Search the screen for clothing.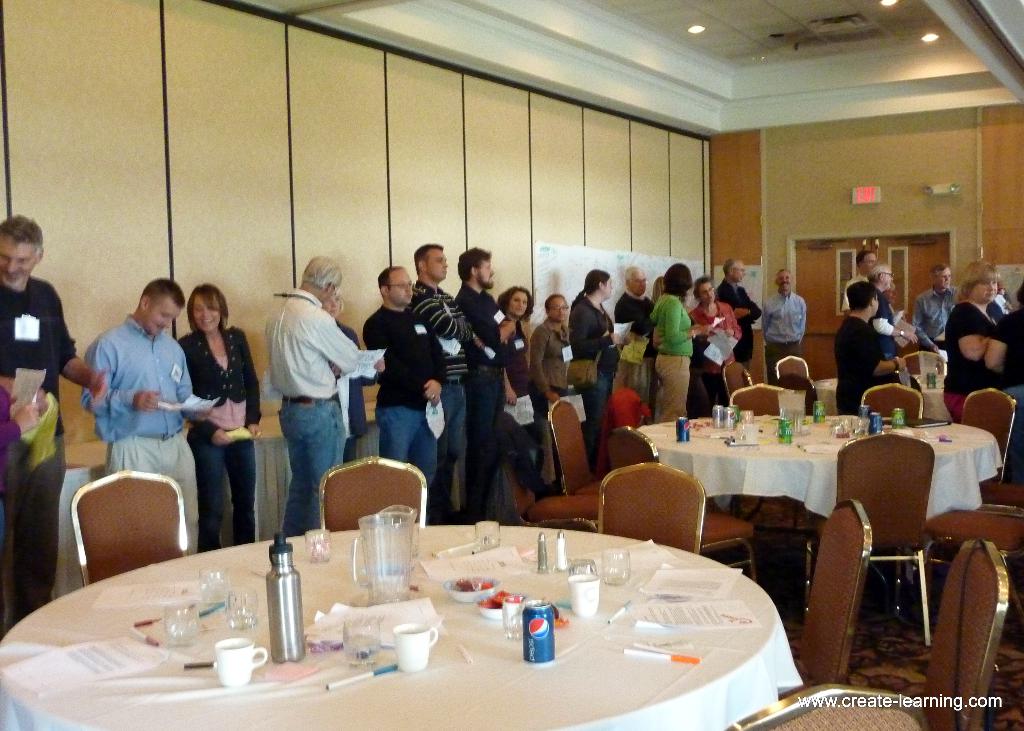
Found at locate(263, 282, 360, 534).
